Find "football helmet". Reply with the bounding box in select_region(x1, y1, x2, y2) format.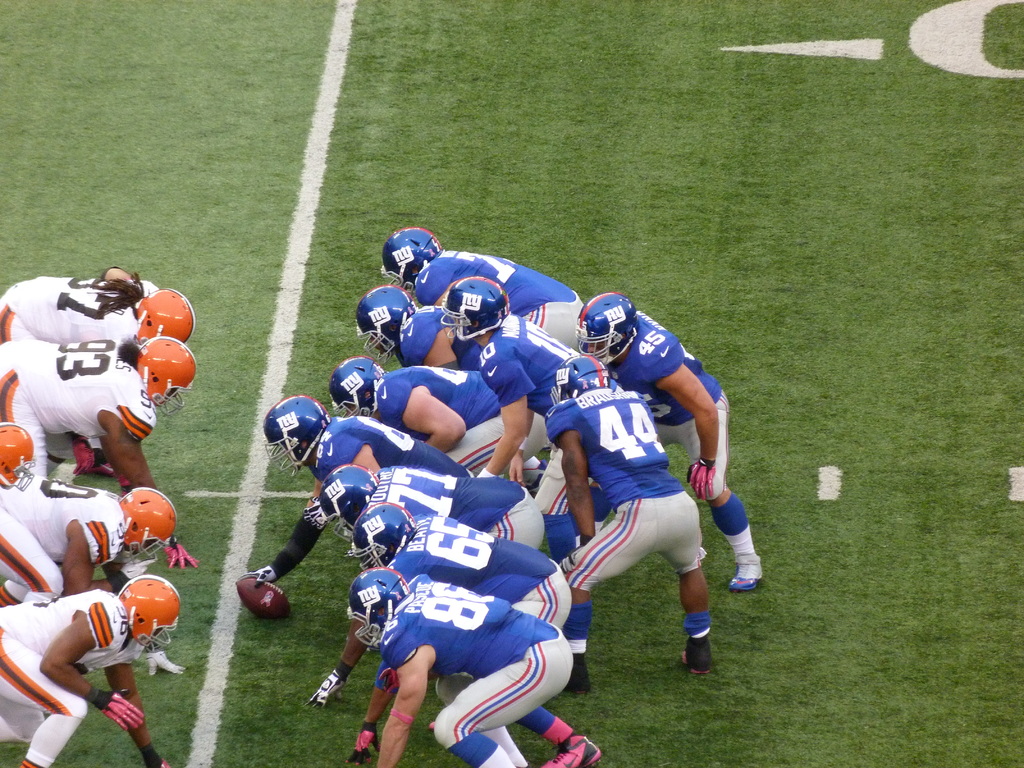
select_region(568, 292, 639, 366).
